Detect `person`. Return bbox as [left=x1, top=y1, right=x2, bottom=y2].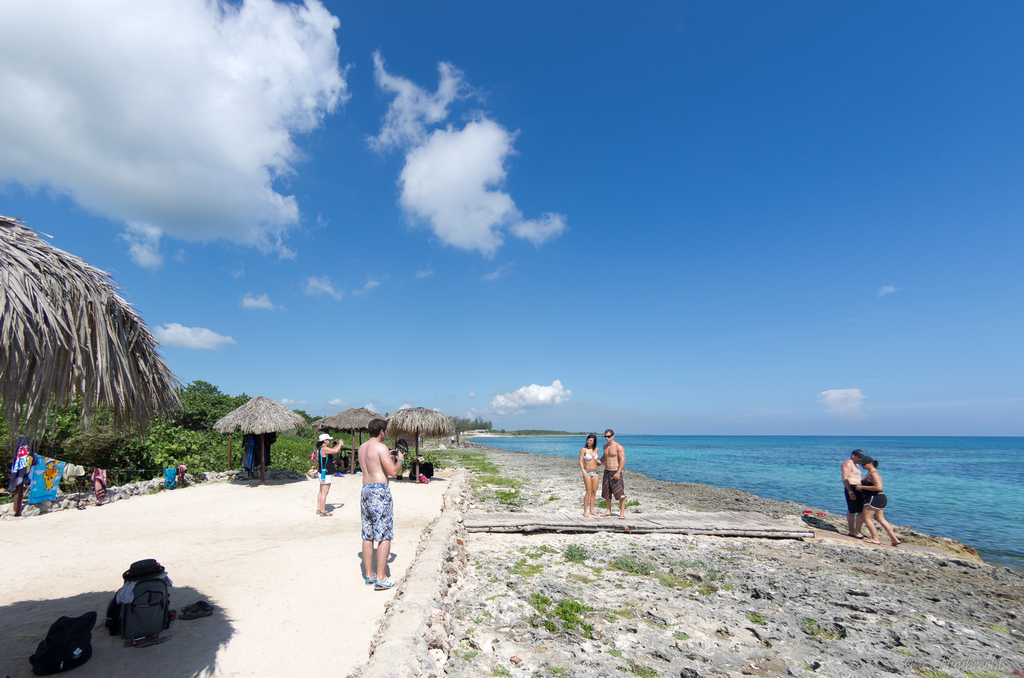
[left=360, top=419, right=400, bottom=588].
